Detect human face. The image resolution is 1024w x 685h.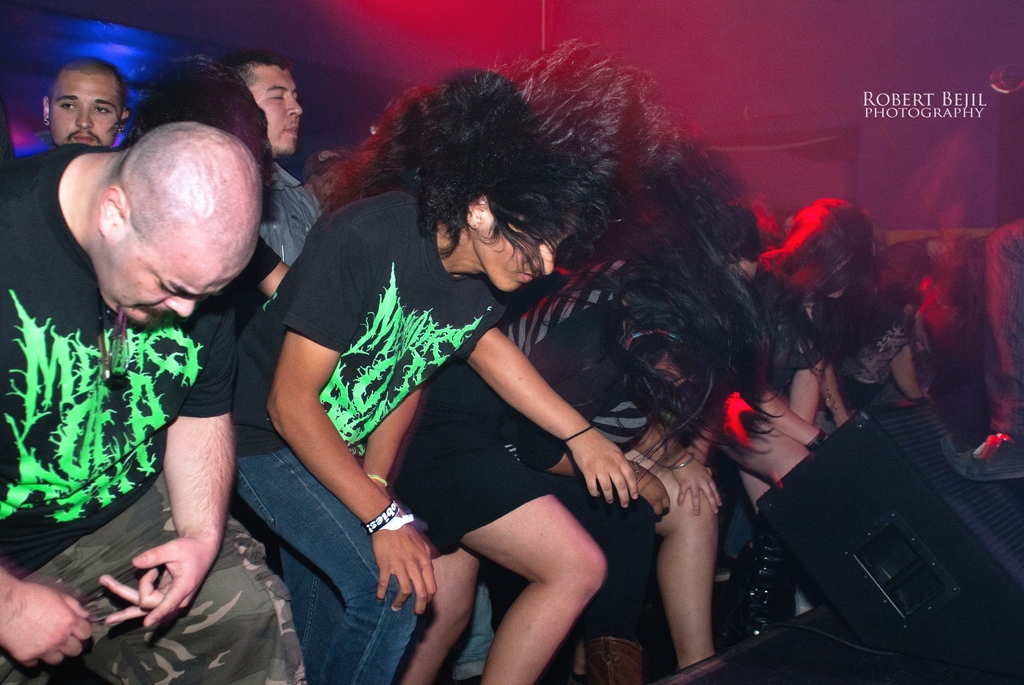
box(246, 68, 305, 156).
